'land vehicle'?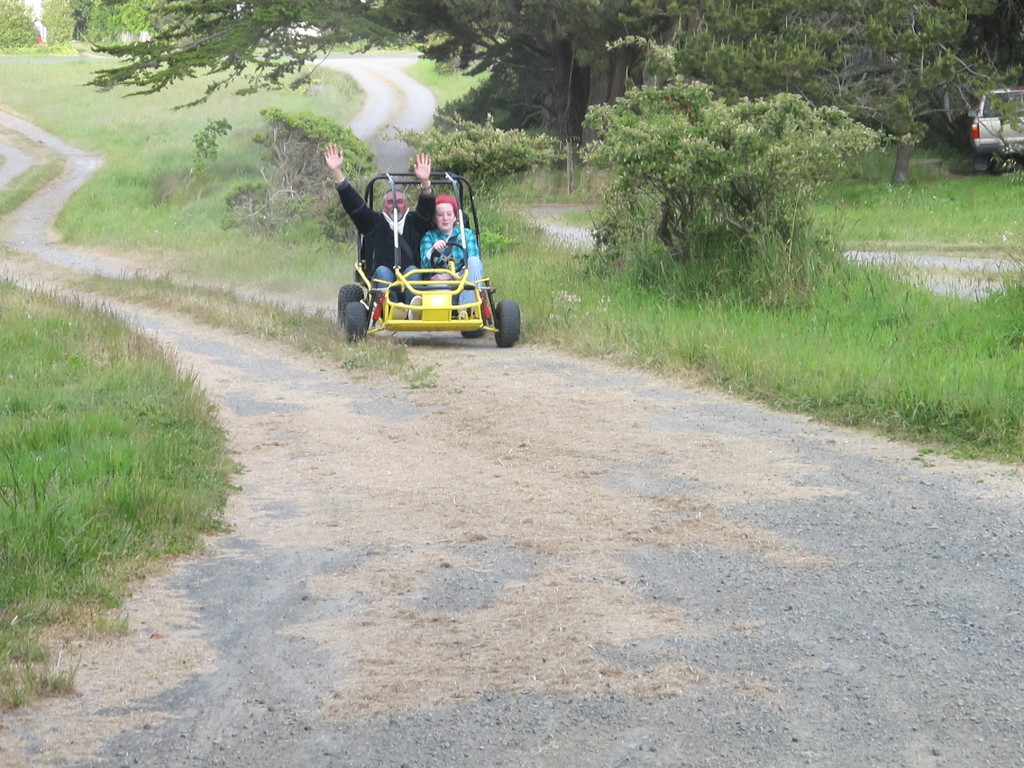
948 87 1023 172
